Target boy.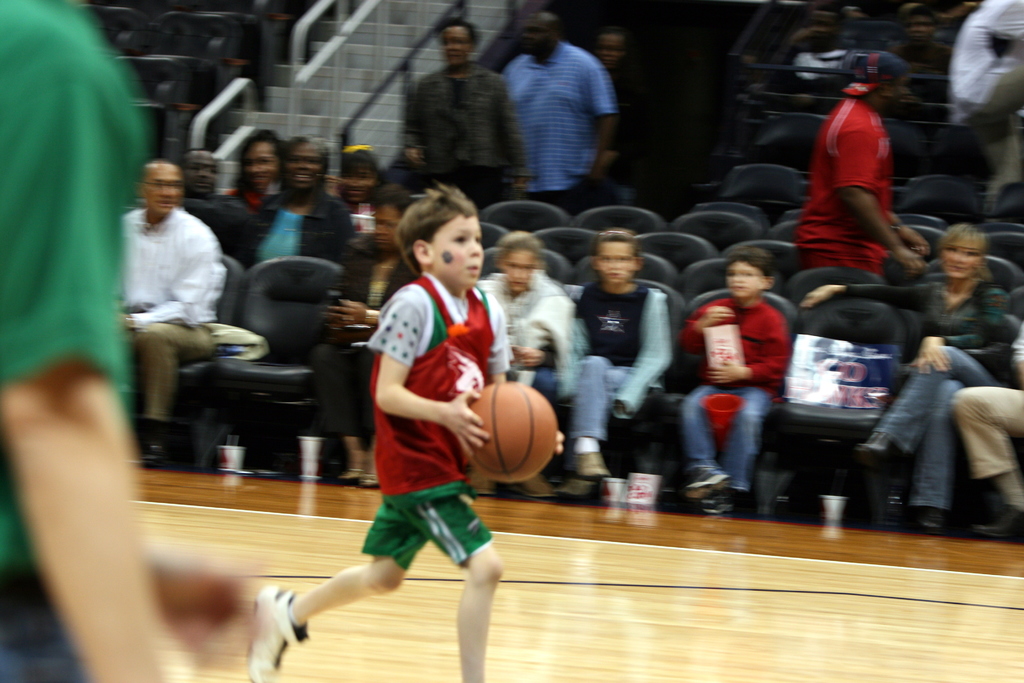
Target region: select_region(680, 249, 796, 509).
